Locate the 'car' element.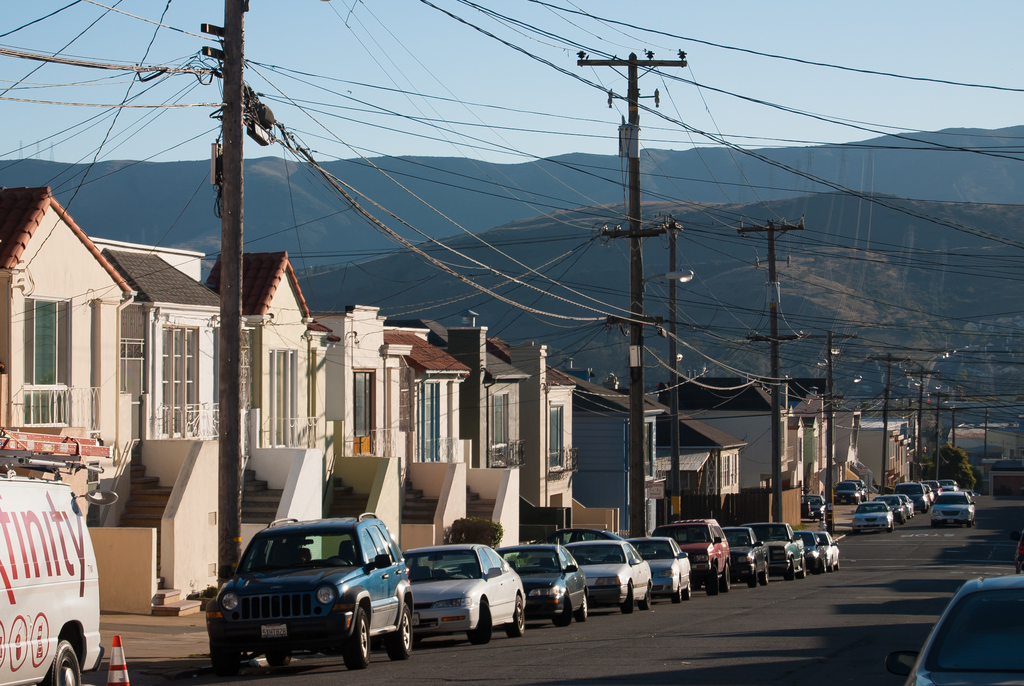
Element bbox: [x1=848, y1=475, x2=864, y2=498].
